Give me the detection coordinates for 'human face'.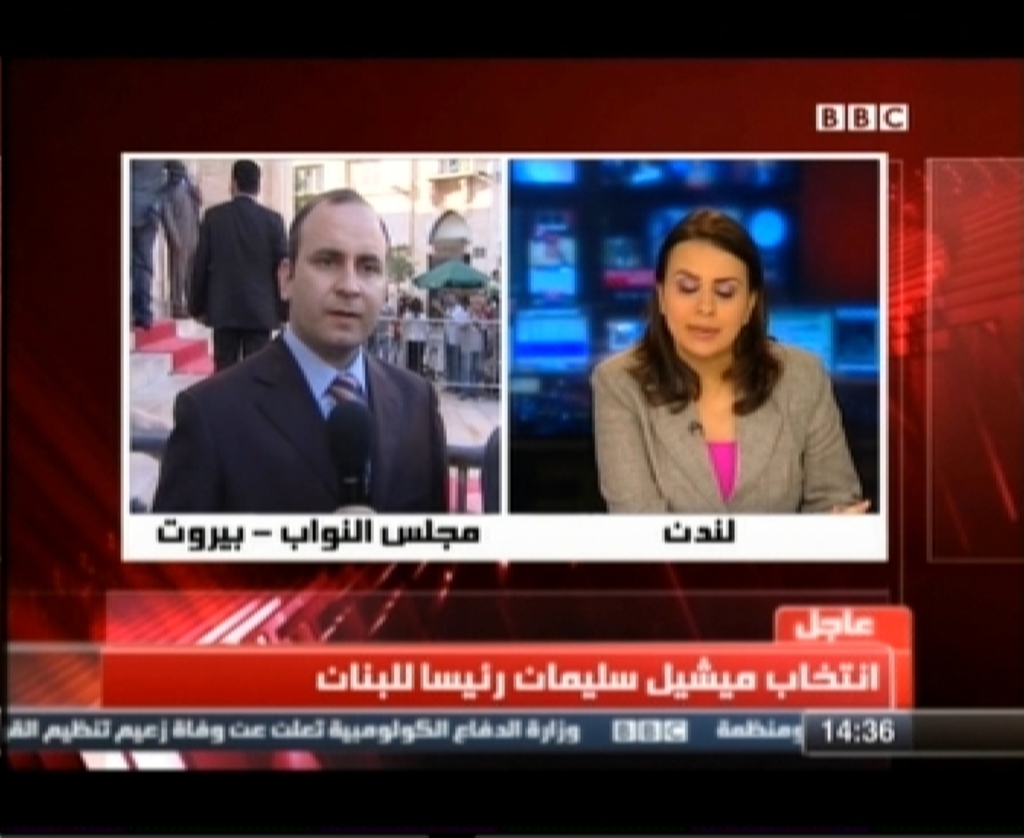
left=289, top=189, right=388, bottom=351.
